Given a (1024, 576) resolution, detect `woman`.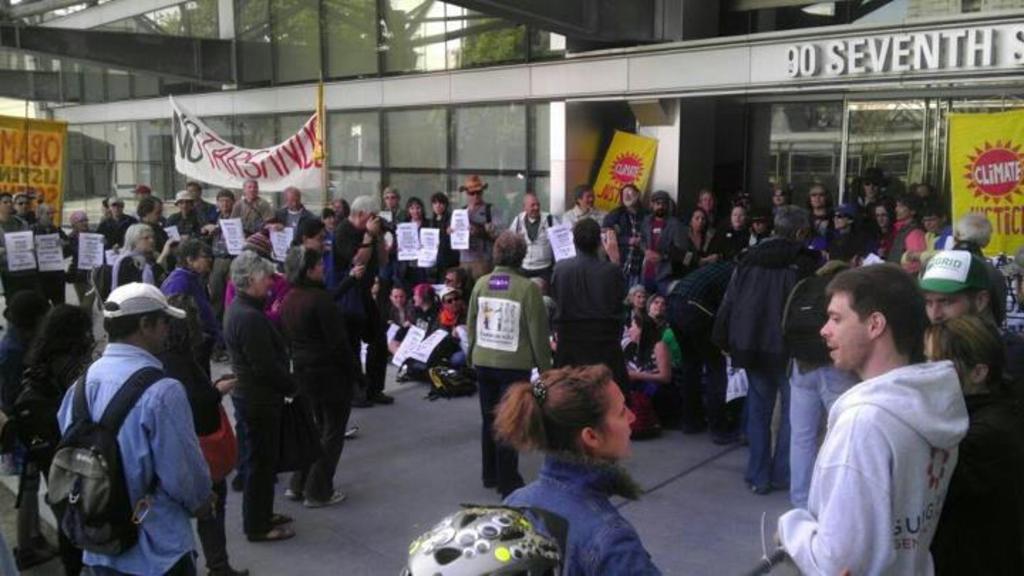
394:191:434:272.
